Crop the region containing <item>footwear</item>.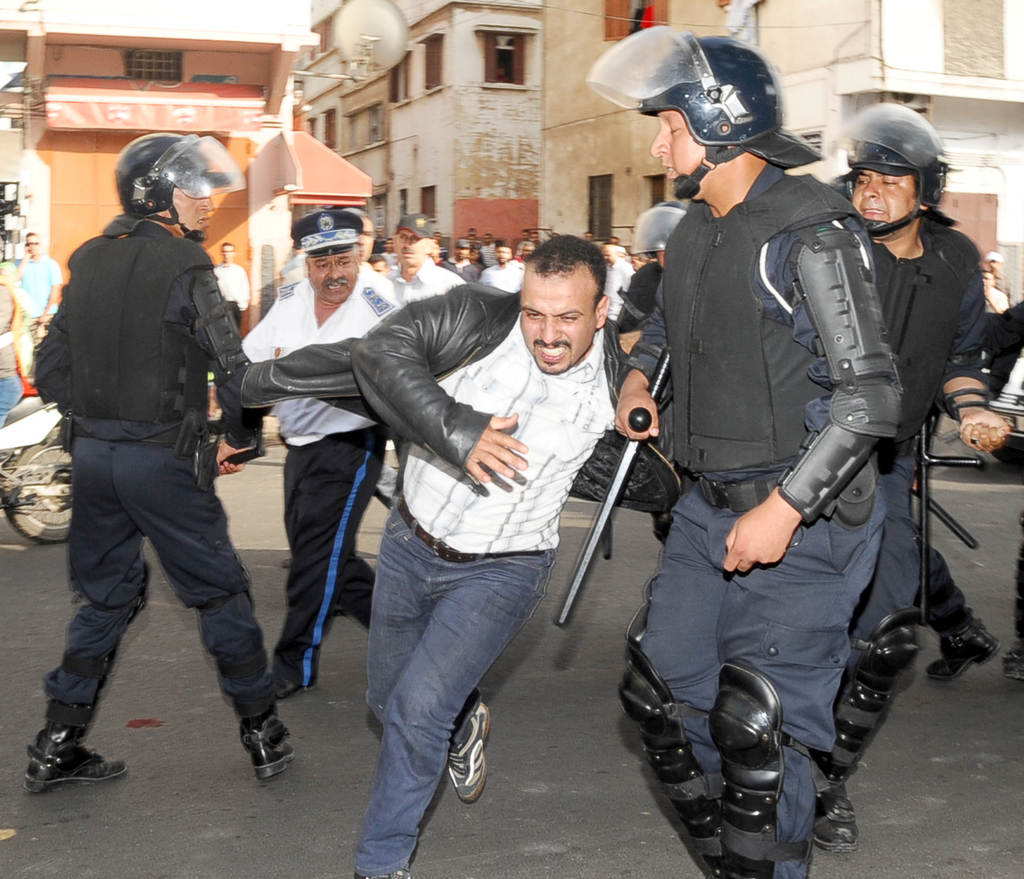
Crop region: crop(921, 607, 997, 686).
